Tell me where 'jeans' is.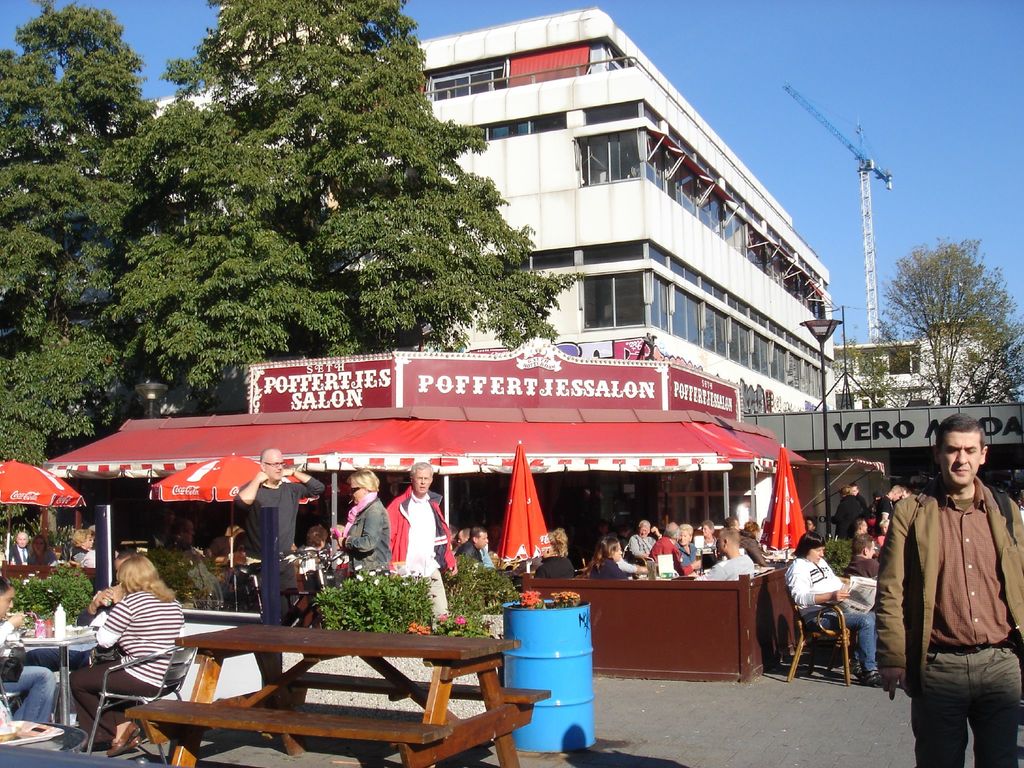
'jeans' is at (807, 610, 874, 673).
